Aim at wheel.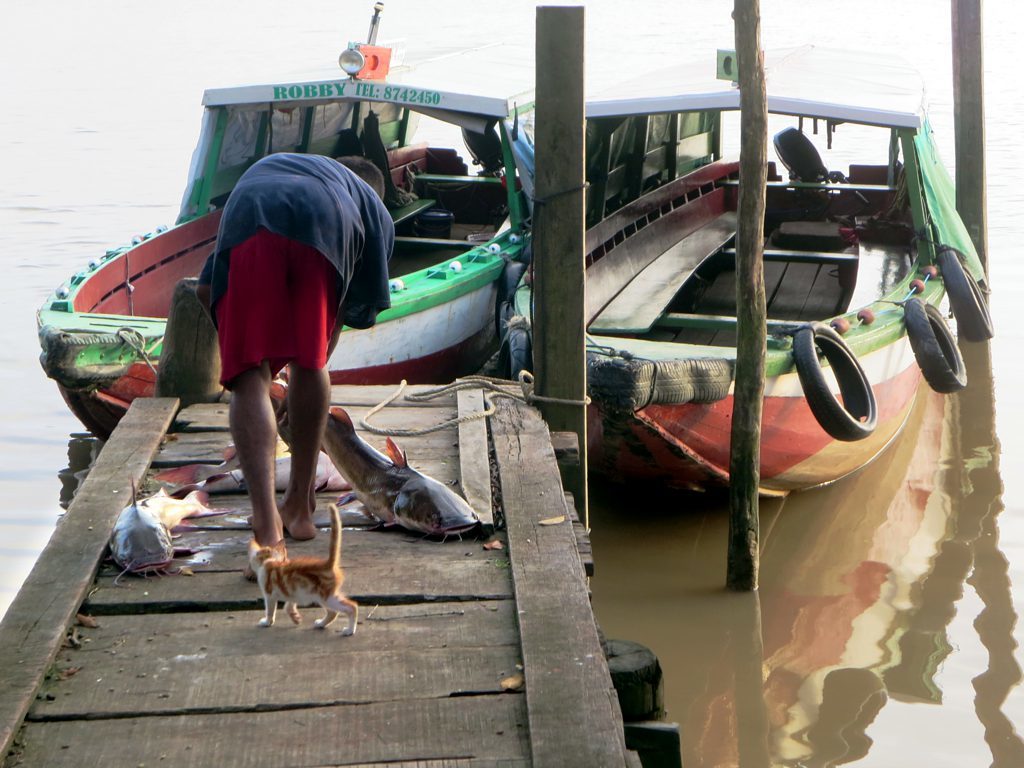
Aimed at [left=944, top=243, right=988, bottom=334].
